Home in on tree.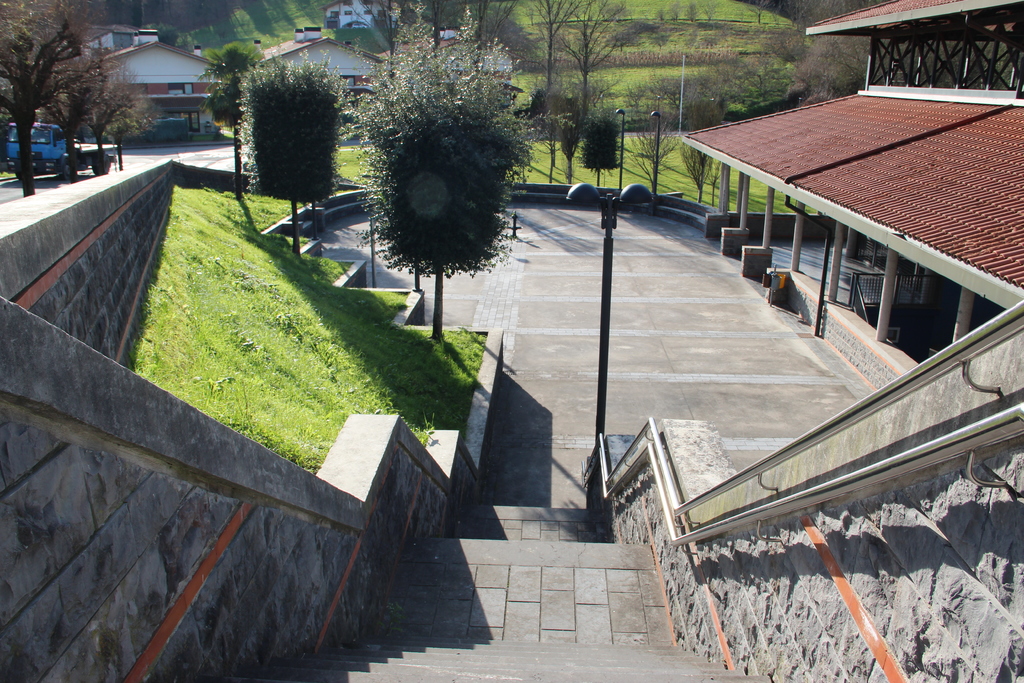
Homed in at left=790, top=29, right=879, bottom=110.
